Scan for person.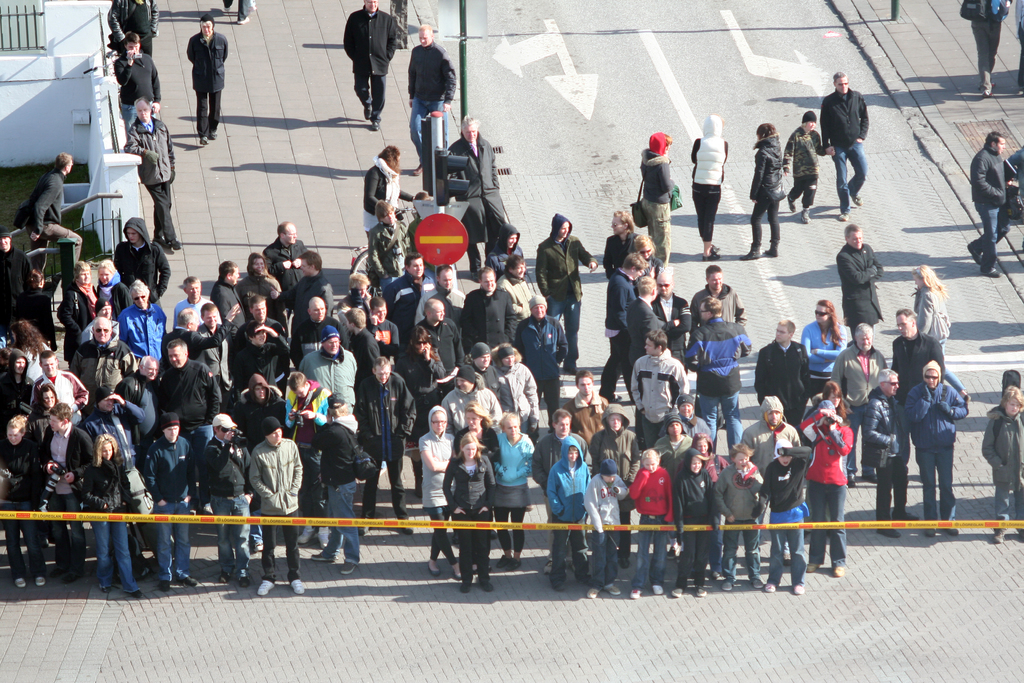
Scan result: Rect(691, 114, 728, 260).
